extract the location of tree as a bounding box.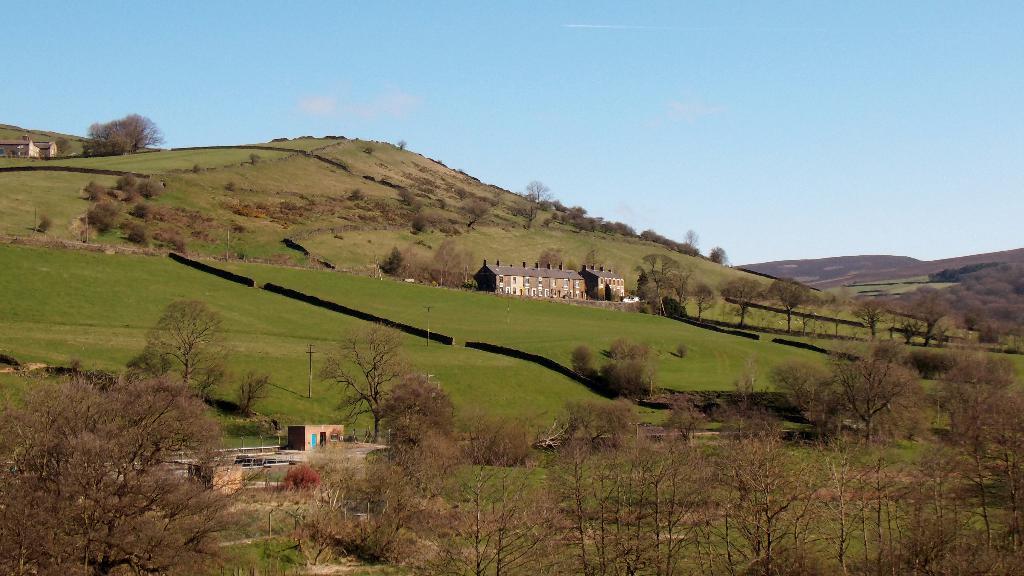
[769,278,799,338].
